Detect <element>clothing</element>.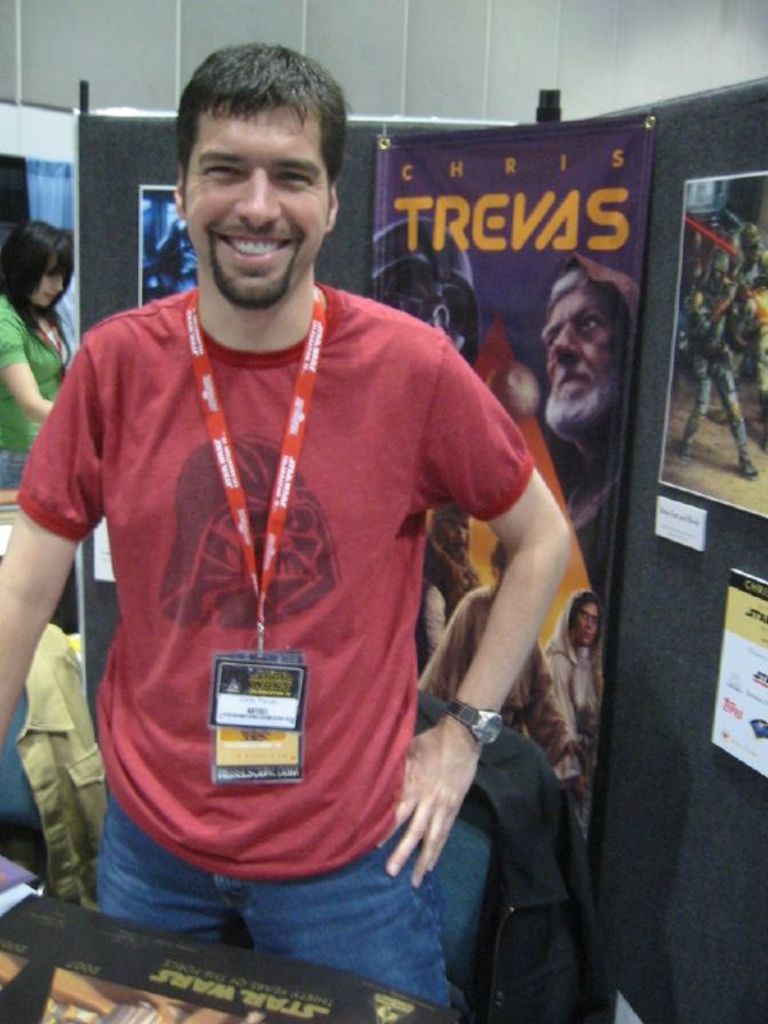
Detected at 687:288:746:453.
